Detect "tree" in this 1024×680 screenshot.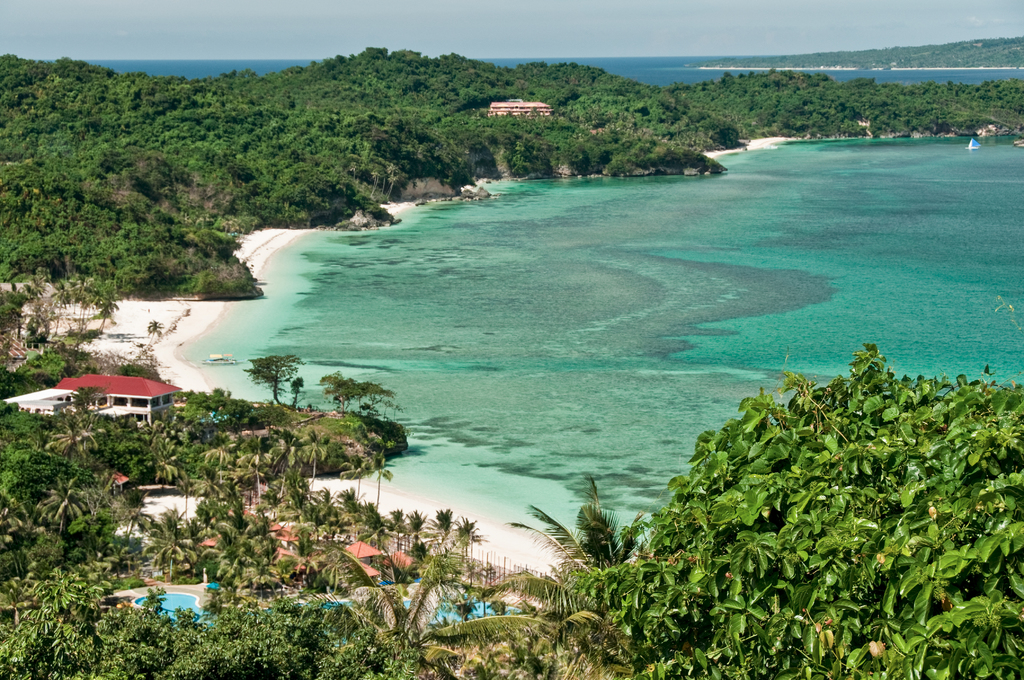
Detection: [131,510,154,574].
